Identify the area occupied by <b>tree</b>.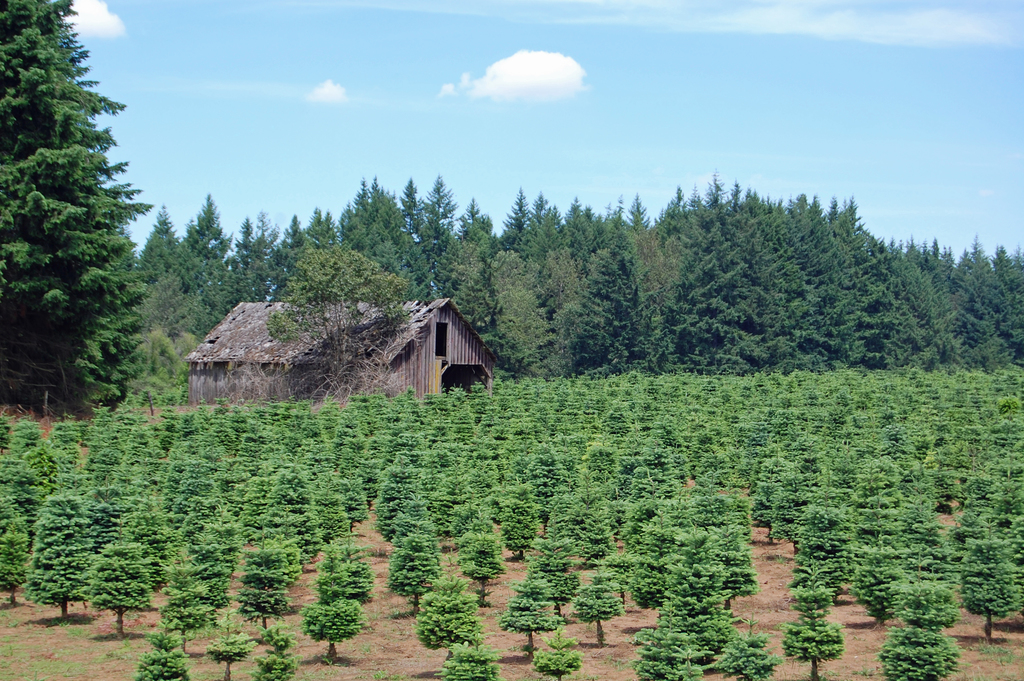
Area: 172, 193, 224, 288.
